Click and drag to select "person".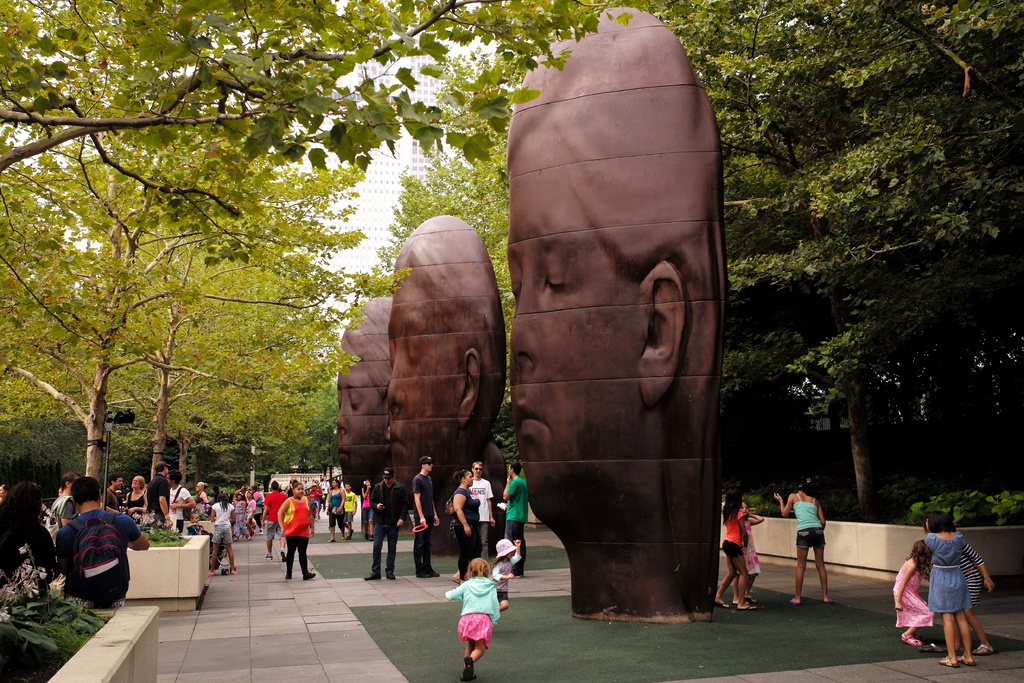
Selection: box(504, 463, 529, 572).
